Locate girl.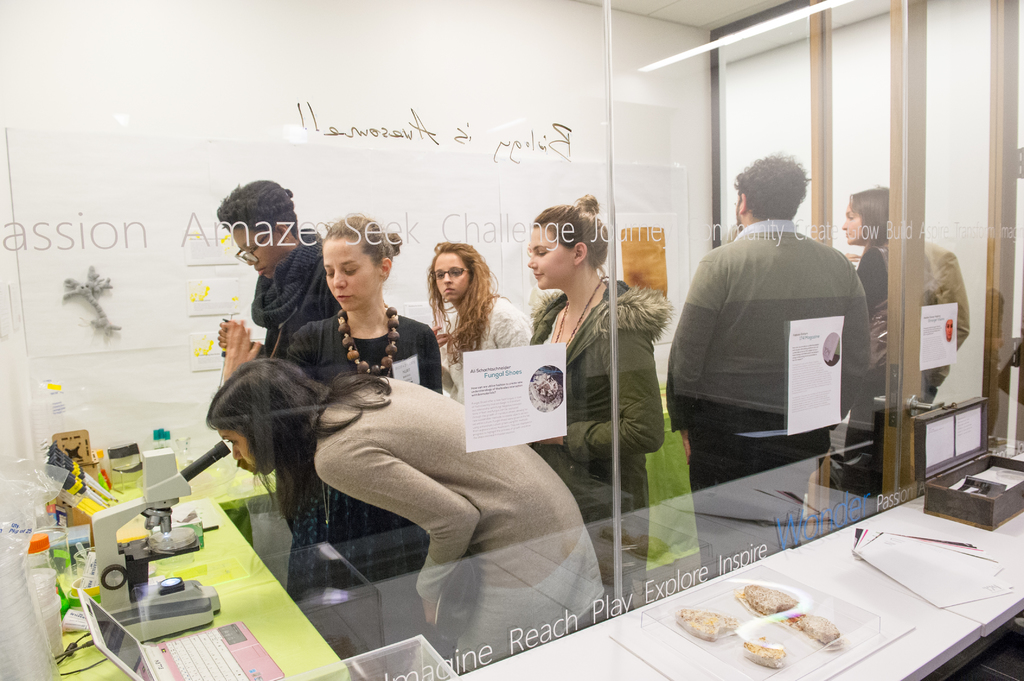
Bounding box: (427,241,533,403).
